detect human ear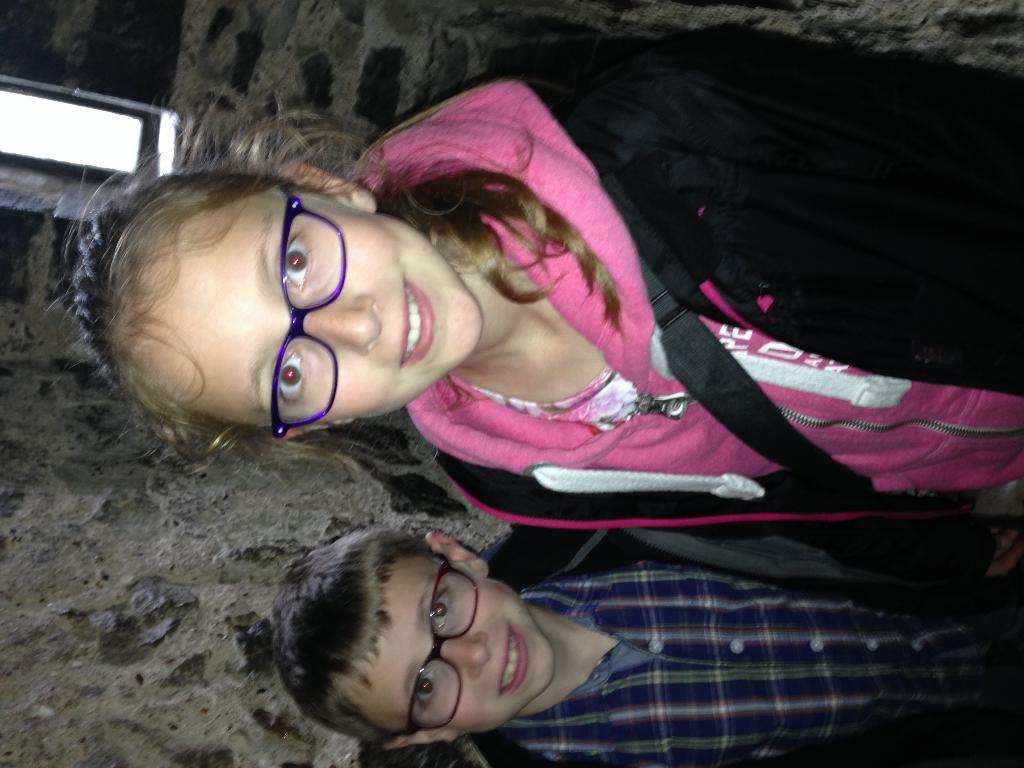
region(424, 531, 490, 575)
